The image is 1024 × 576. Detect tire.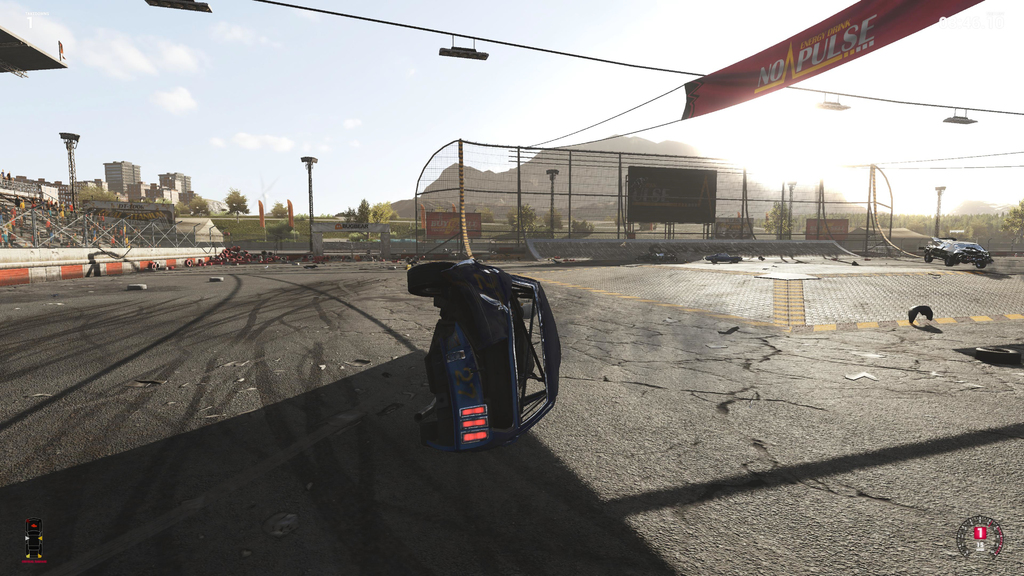
Detection: x1=407, y1=264, x2=458, y2=303.
